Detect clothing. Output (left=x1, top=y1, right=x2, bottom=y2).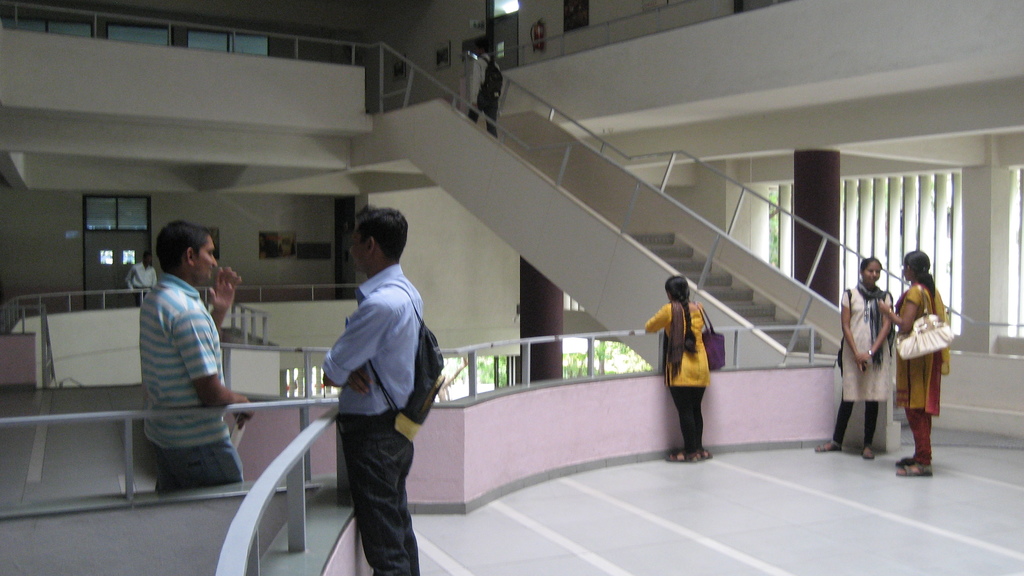
(left=833, top=276, right=887, bottom=451).
